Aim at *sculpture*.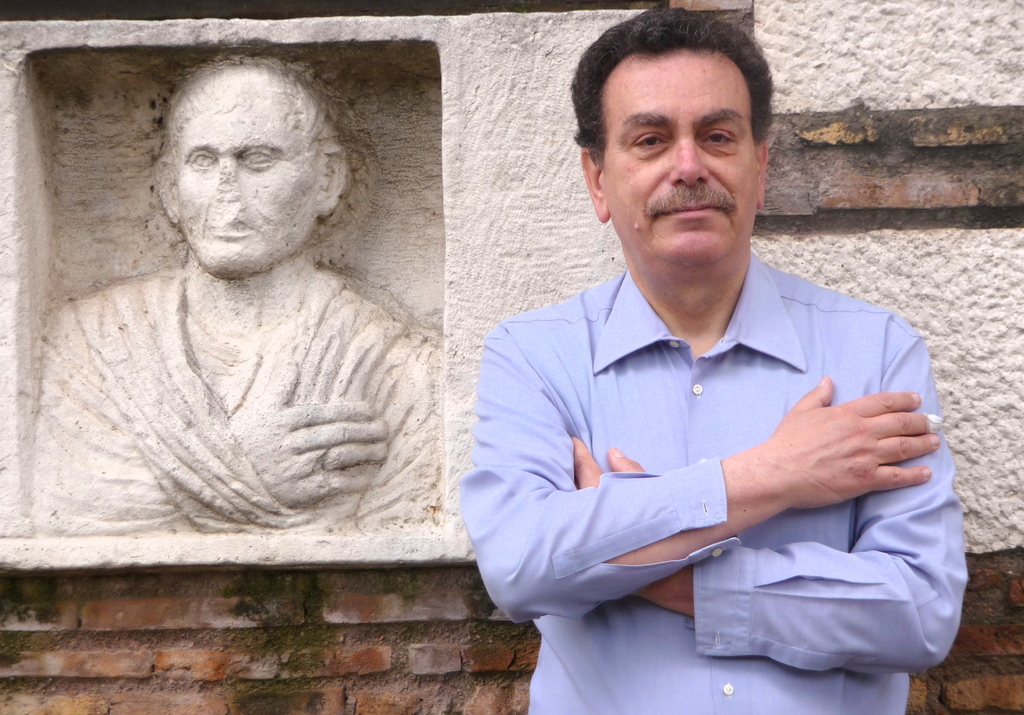
Aimed at x1=29 y1=55 x2=445 y2=535.
